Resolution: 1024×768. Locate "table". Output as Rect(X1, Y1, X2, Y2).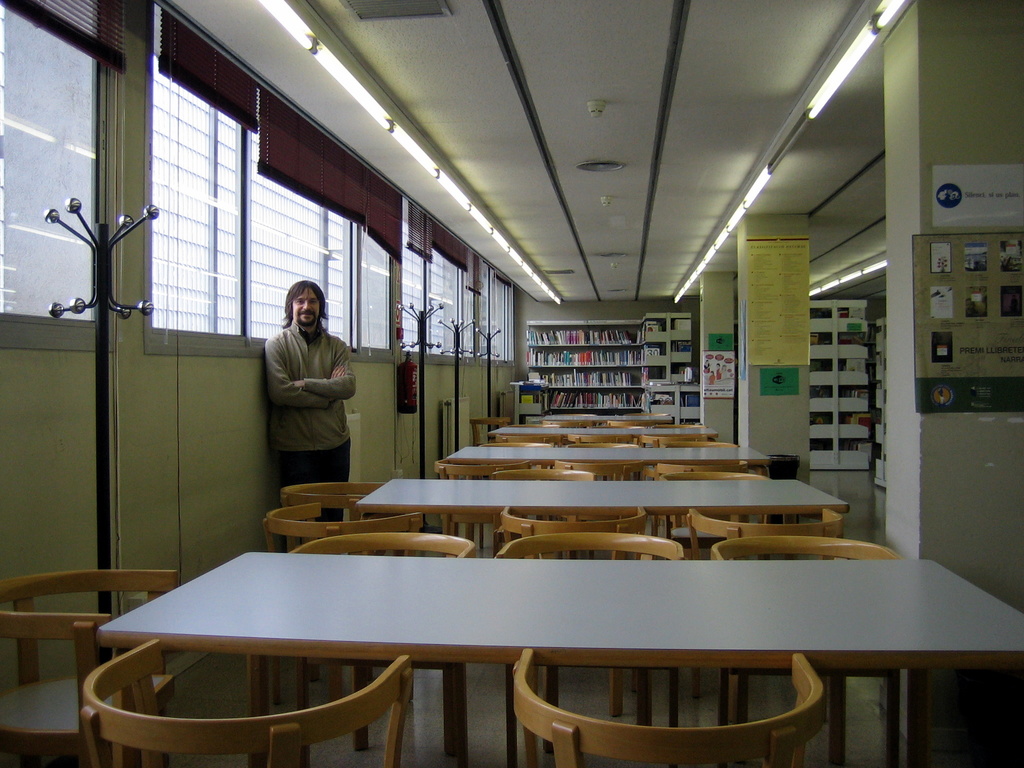
Rect(96, 550, 1023, 767).
